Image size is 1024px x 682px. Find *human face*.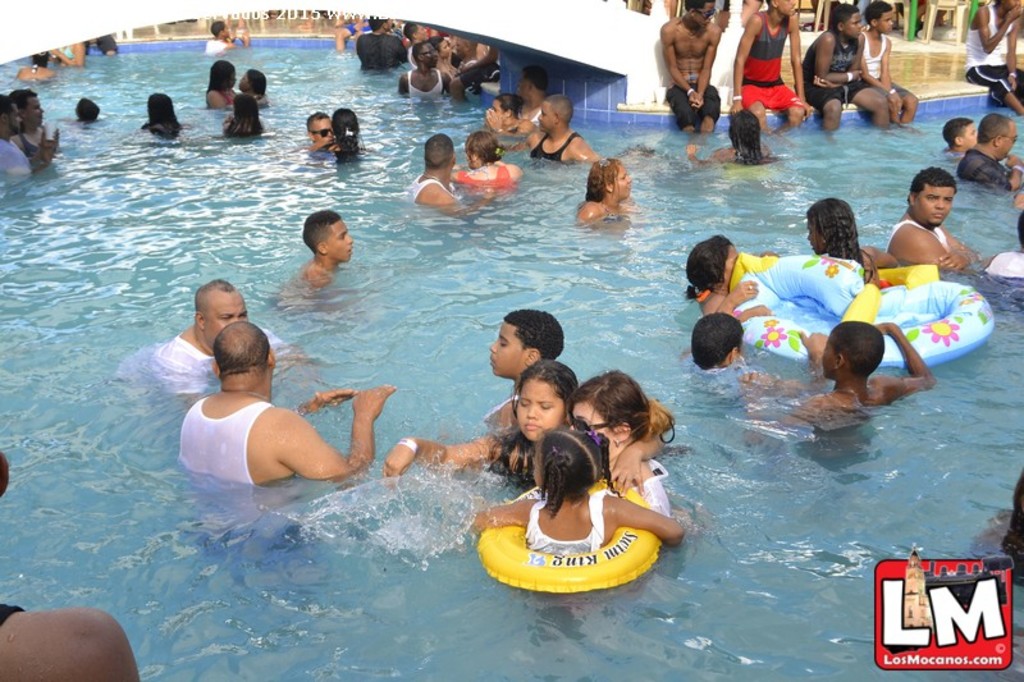
<box>490,321,525,372</box>.
